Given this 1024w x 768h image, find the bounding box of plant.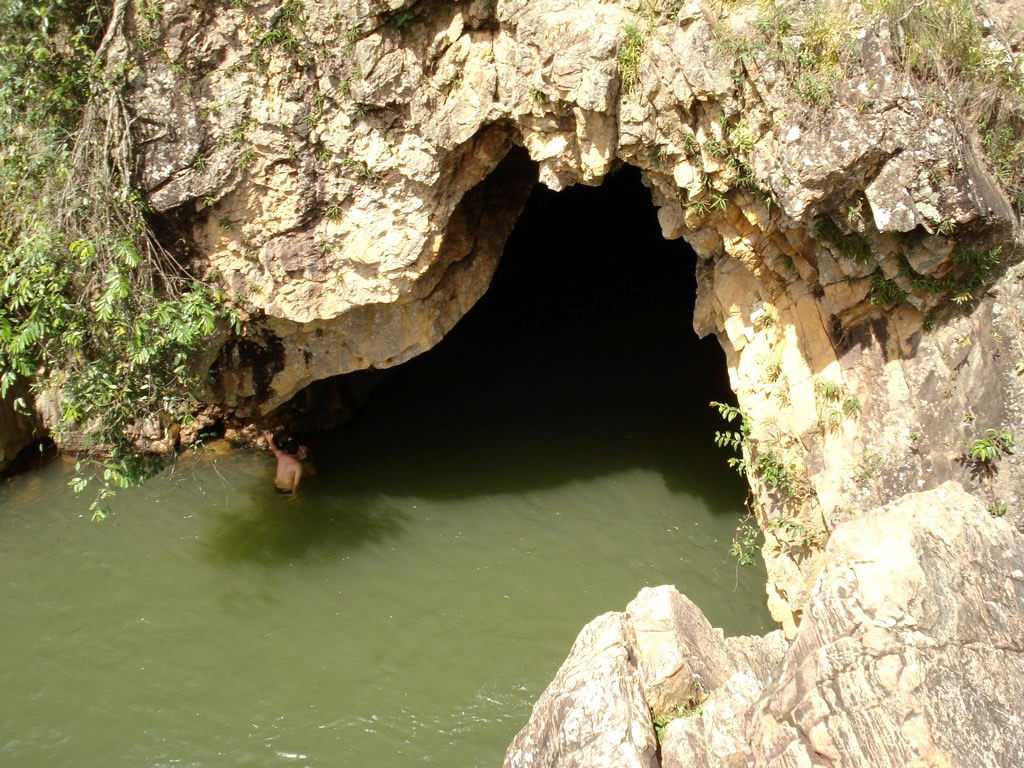
[left=808, top=376, right=861, bottom=433].
